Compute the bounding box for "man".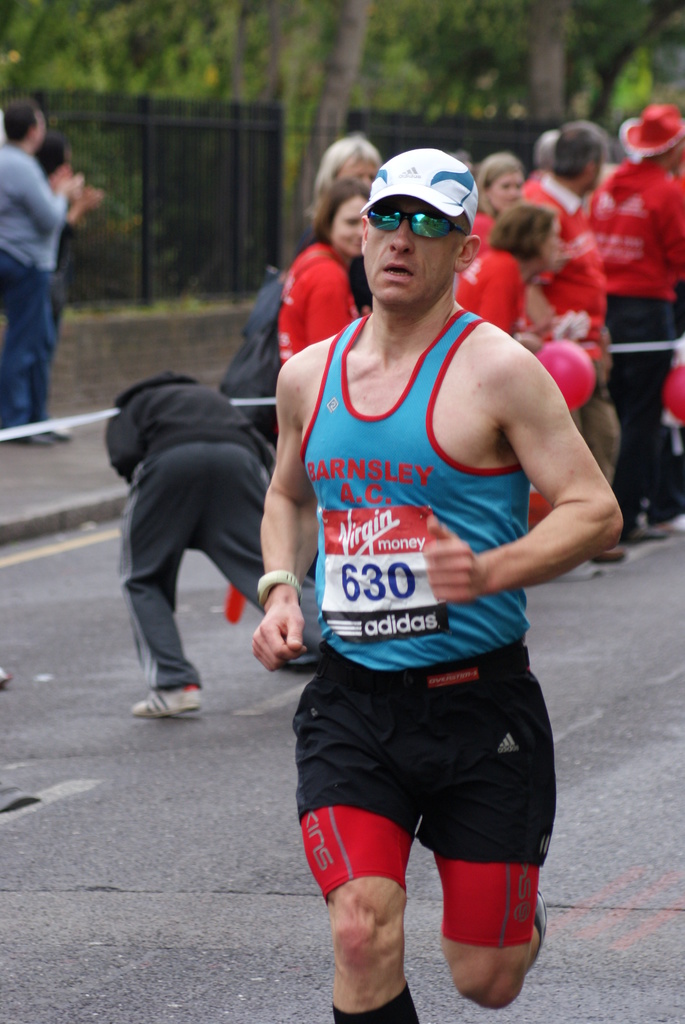
588, 106, 684, 539.
